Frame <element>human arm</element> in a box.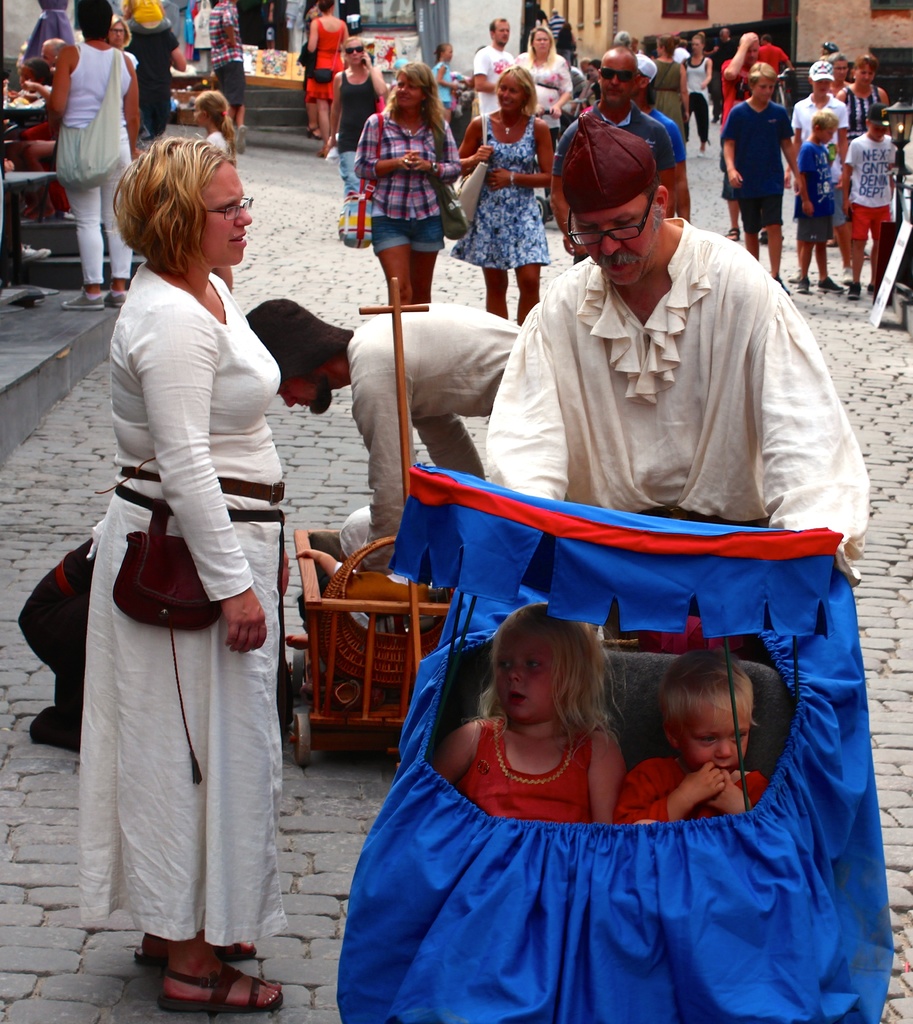
<bbox>729, 28, 764, 80</bbox>.
